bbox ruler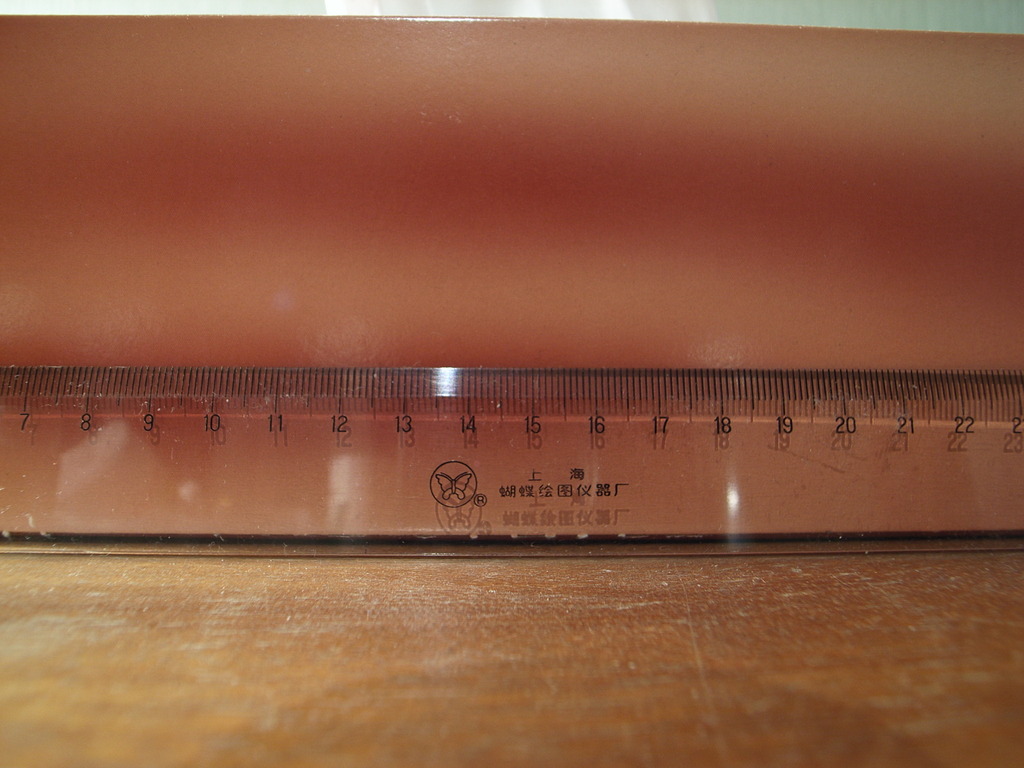
left=0, top=363, right=1023, bottom=559
